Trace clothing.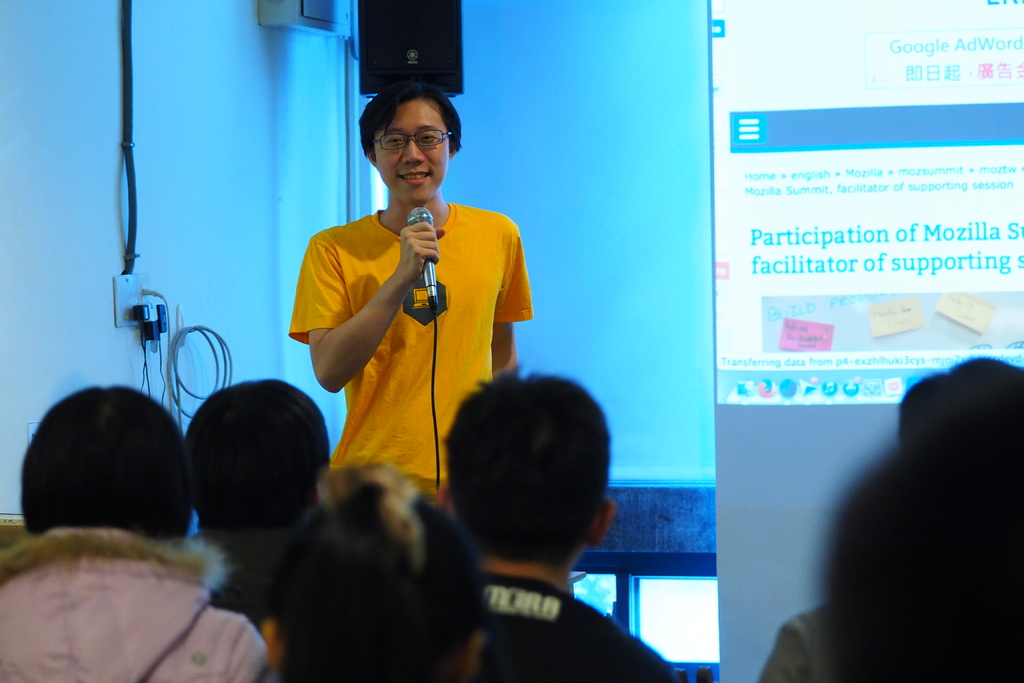
Traced to 0, 511, 266, 682.
